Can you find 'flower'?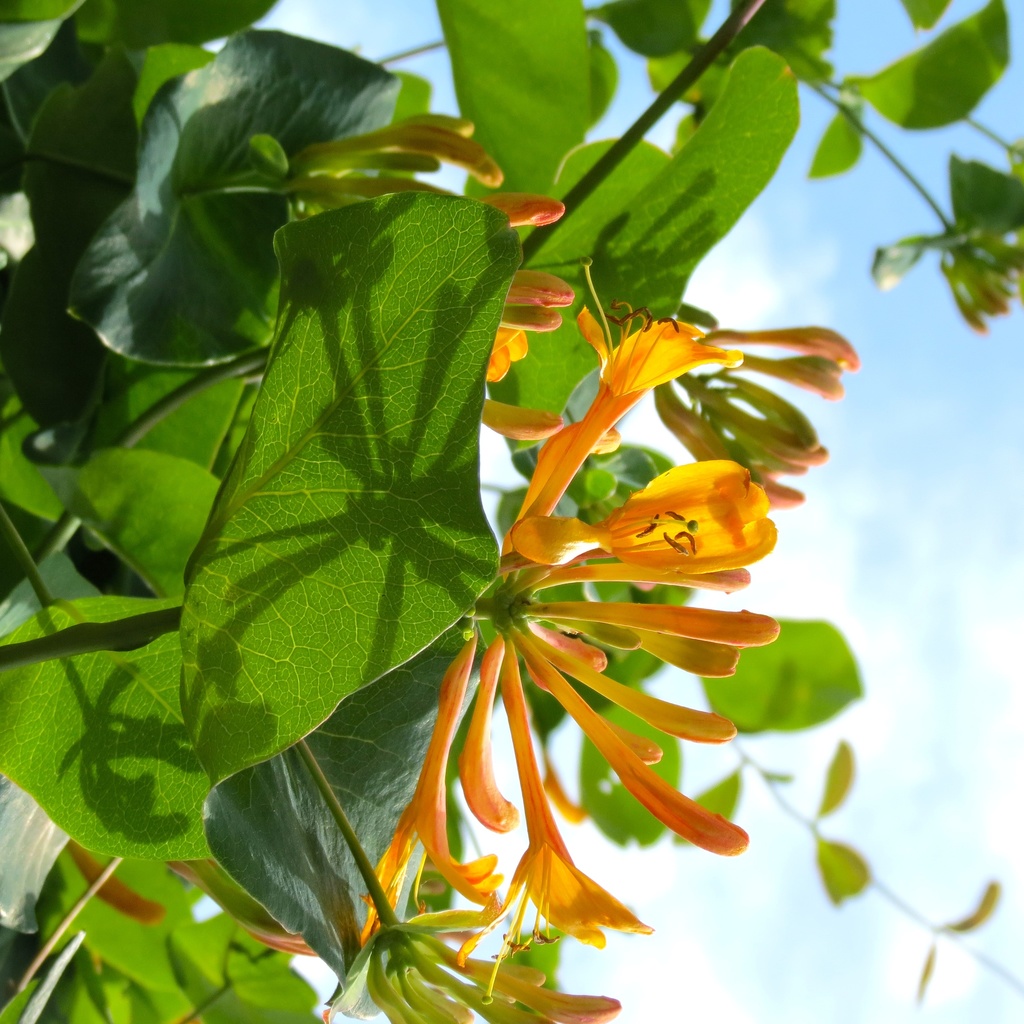
Yes, bounding box: [488,325,533,388].
